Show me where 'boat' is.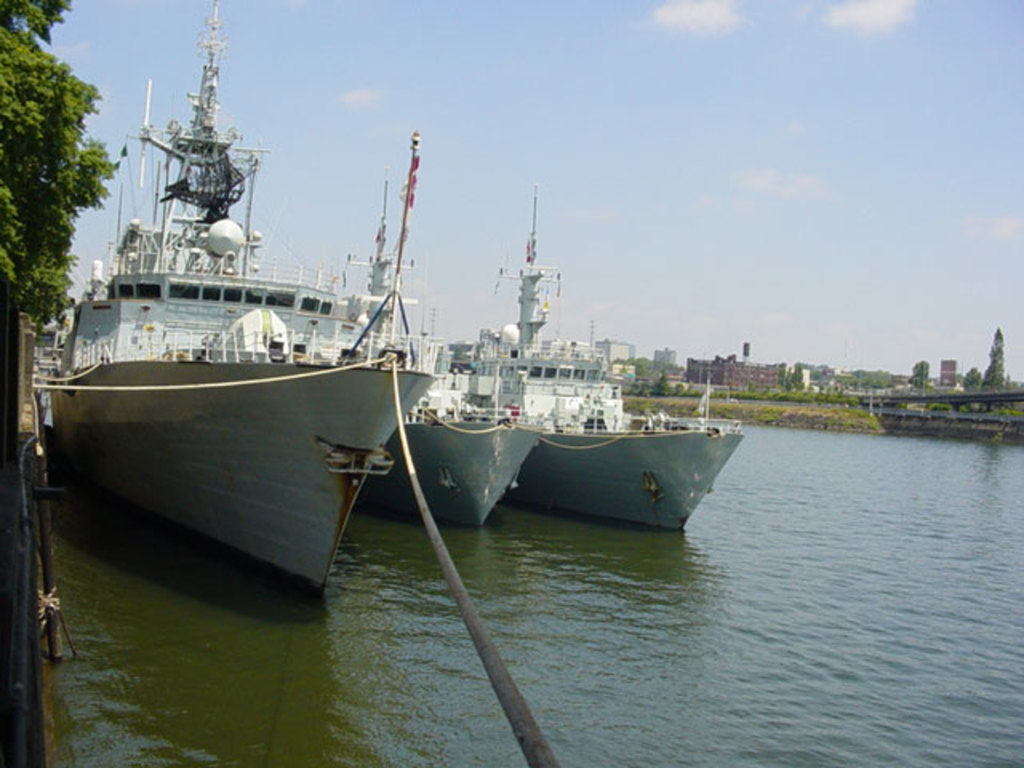
'boat' is at x1=42, y1=0, x2=440, y2=602.
